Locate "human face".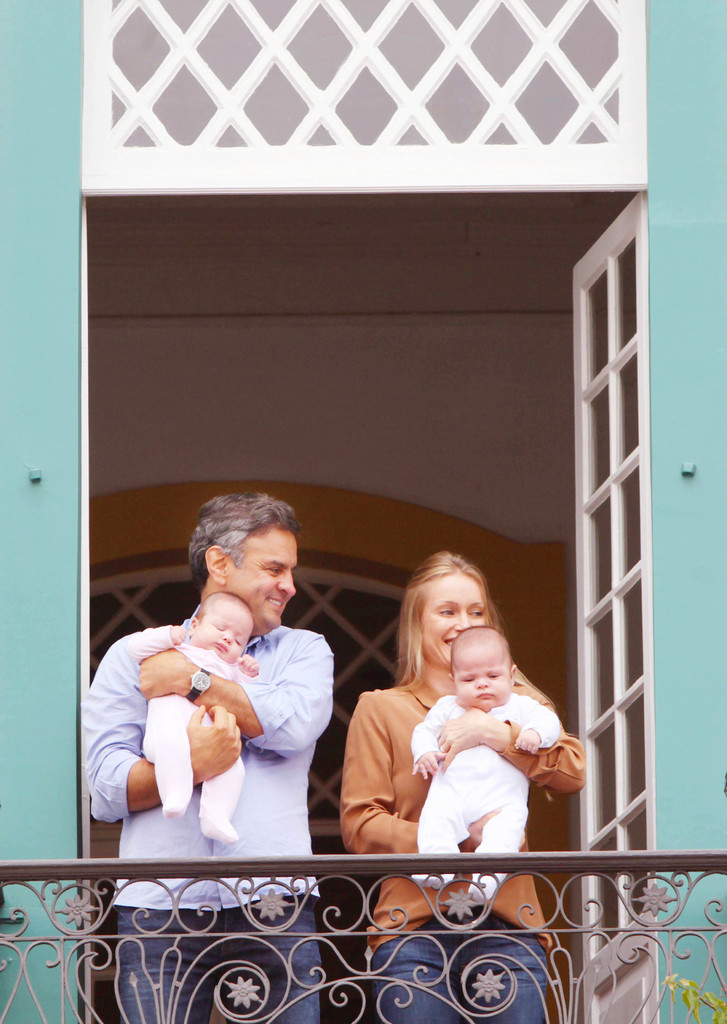
Bounding box: crop(421, 566, 483, 662).
